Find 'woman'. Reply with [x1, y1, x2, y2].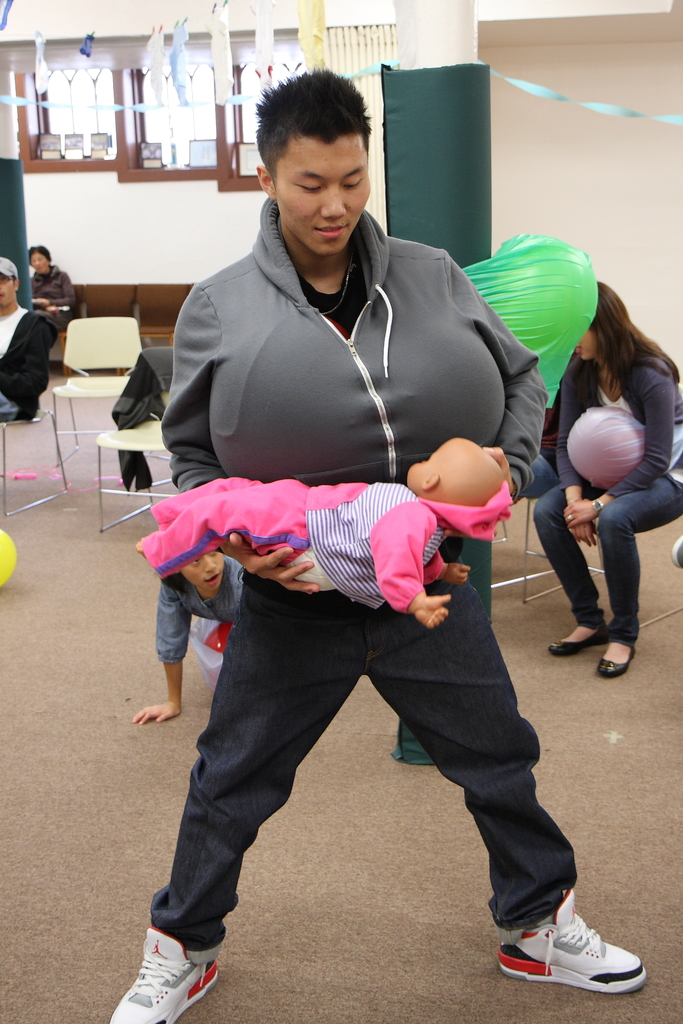
[527, 276, 670, 703].
